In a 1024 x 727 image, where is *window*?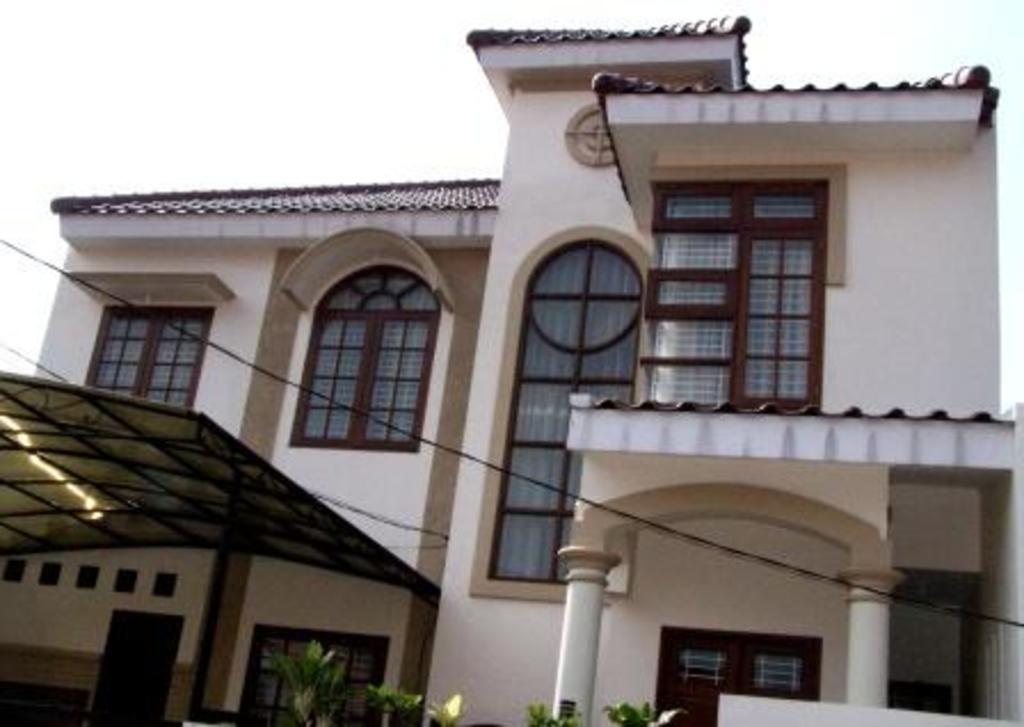
299,249,421,457.
